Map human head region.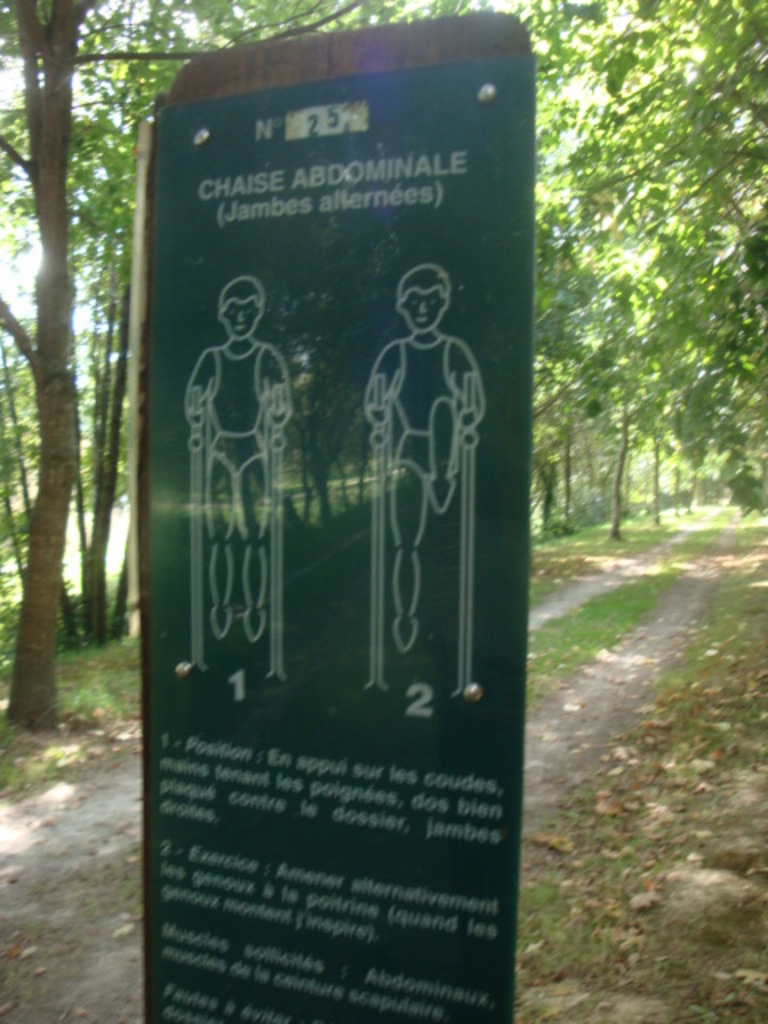
Mapped to bbox=[387, 253, 454, 339].
